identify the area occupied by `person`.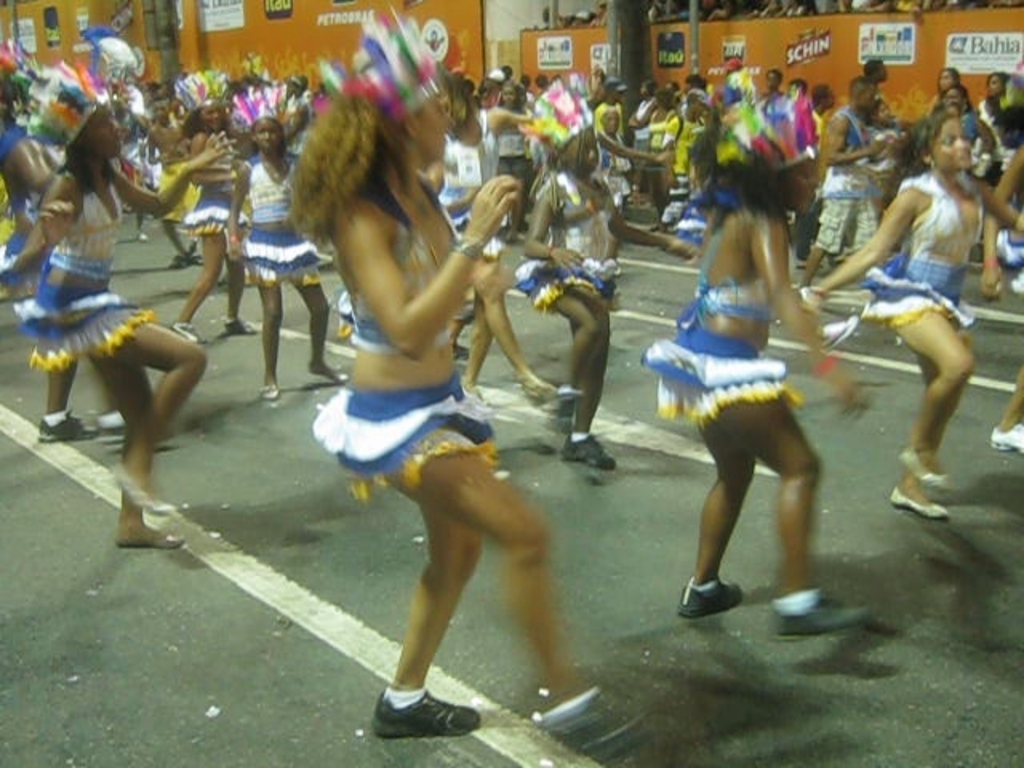
Area: [210, 117, 352, 435].
